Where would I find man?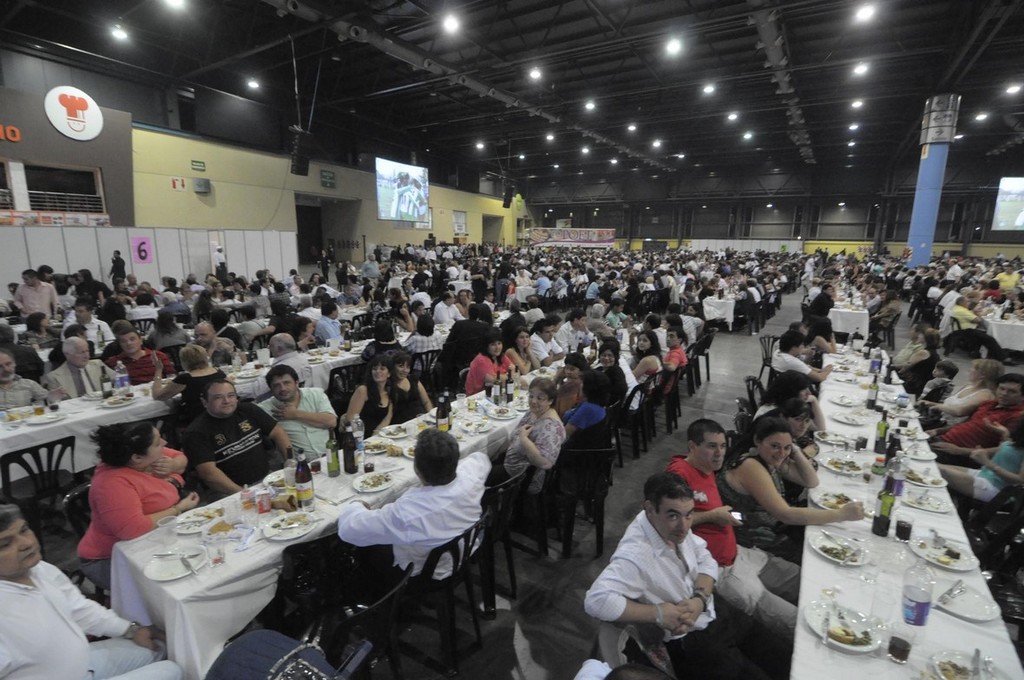
At {"left": 0, "top": 504, "right": 178, "bottom": 679}.
